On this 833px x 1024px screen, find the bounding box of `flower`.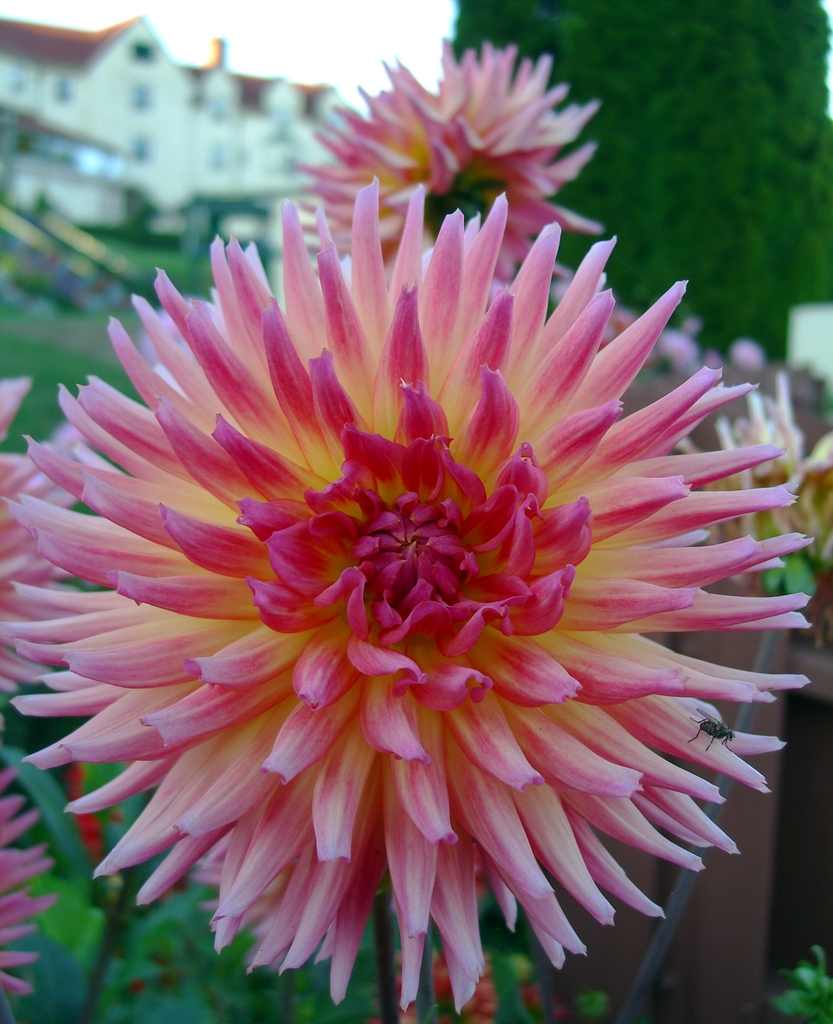
Bounding box: select_region(672, 369, 832, 561).
